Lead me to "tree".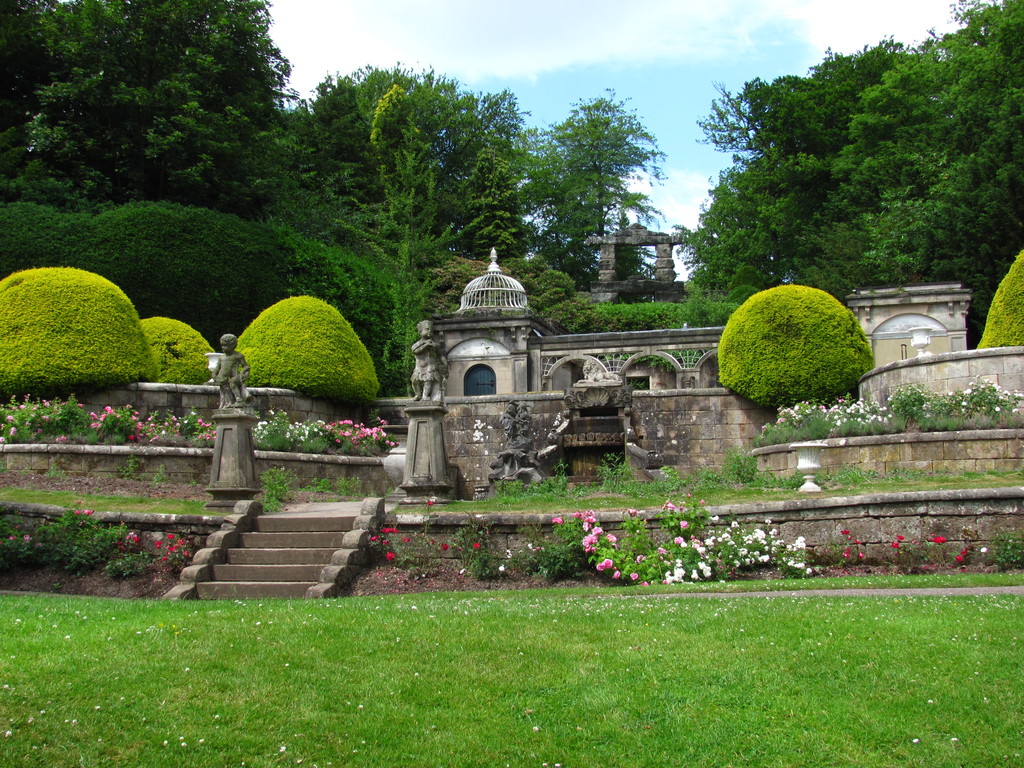
Lead to region(236, 287, 376, 415).
